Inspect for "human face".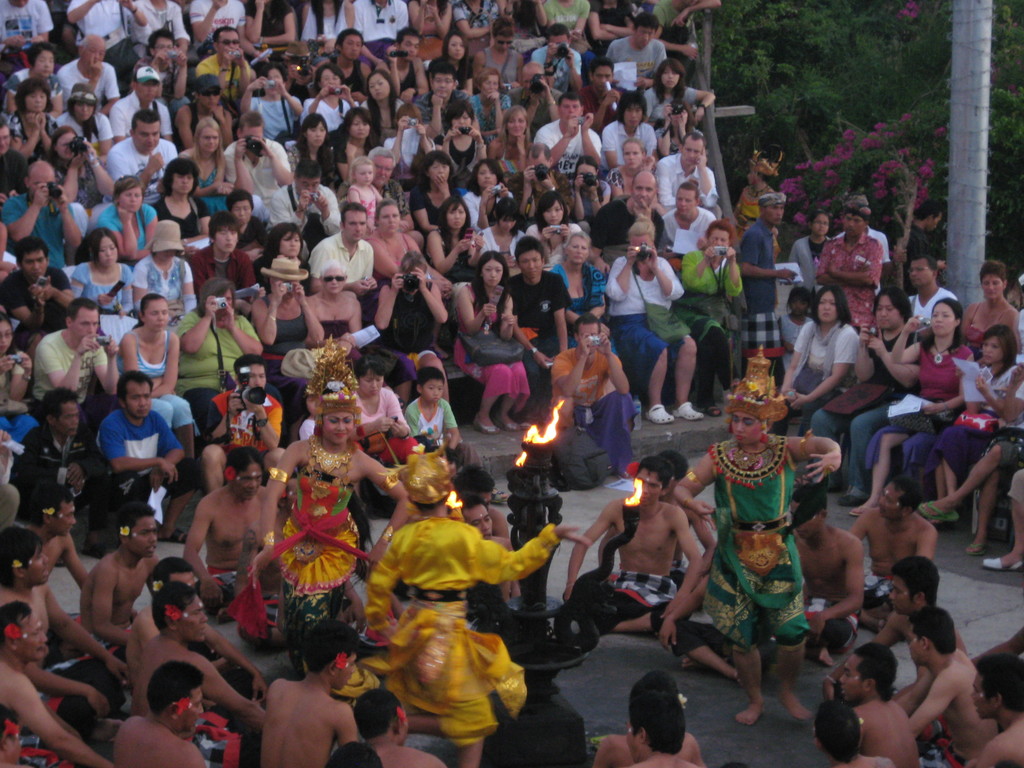
Inspection: 811 218 831 234.
